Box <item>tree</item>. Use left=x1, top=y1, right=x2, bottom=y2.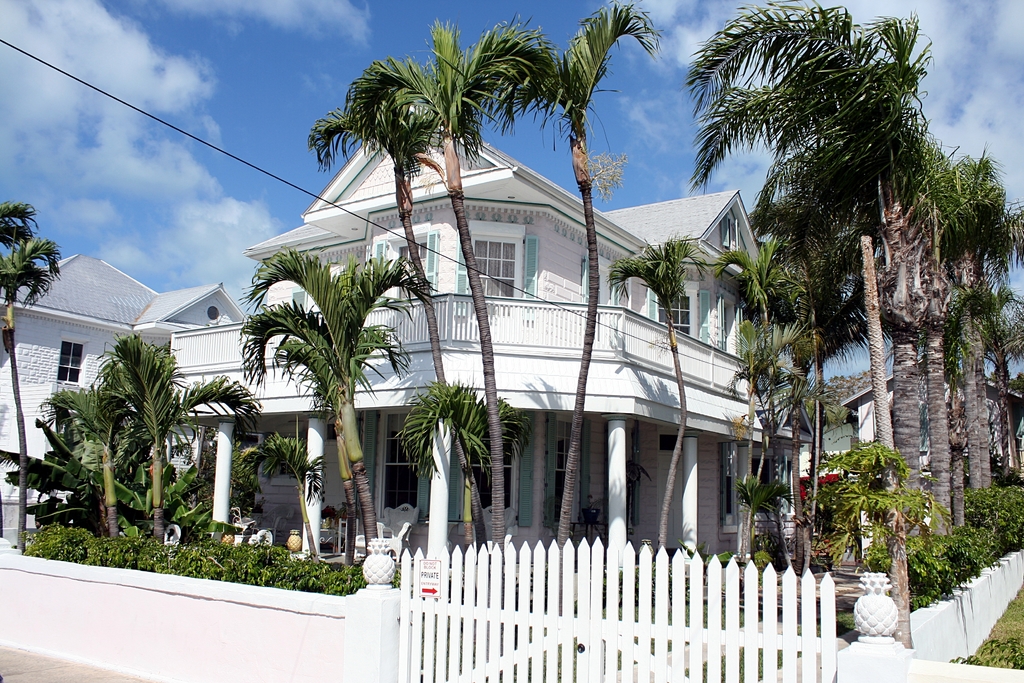
left=0, top=236, right=63, bottom=551.
